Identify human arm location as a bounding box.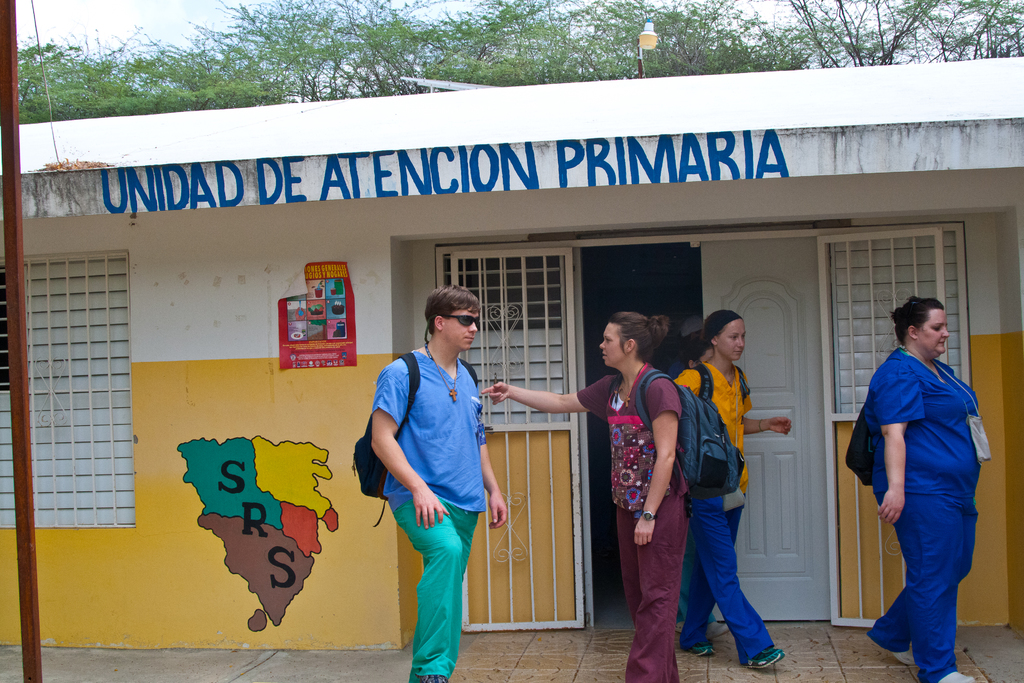
[744, 366, 795, 438].
